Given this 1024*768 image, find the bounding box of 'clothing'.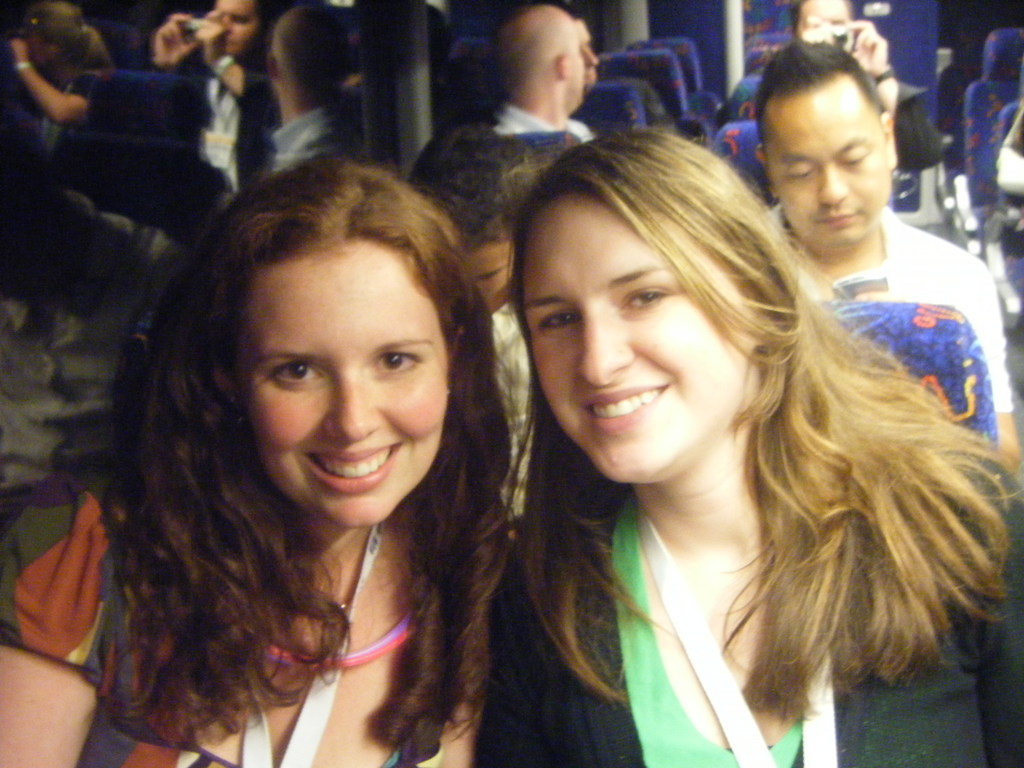
480,299,564,538.
